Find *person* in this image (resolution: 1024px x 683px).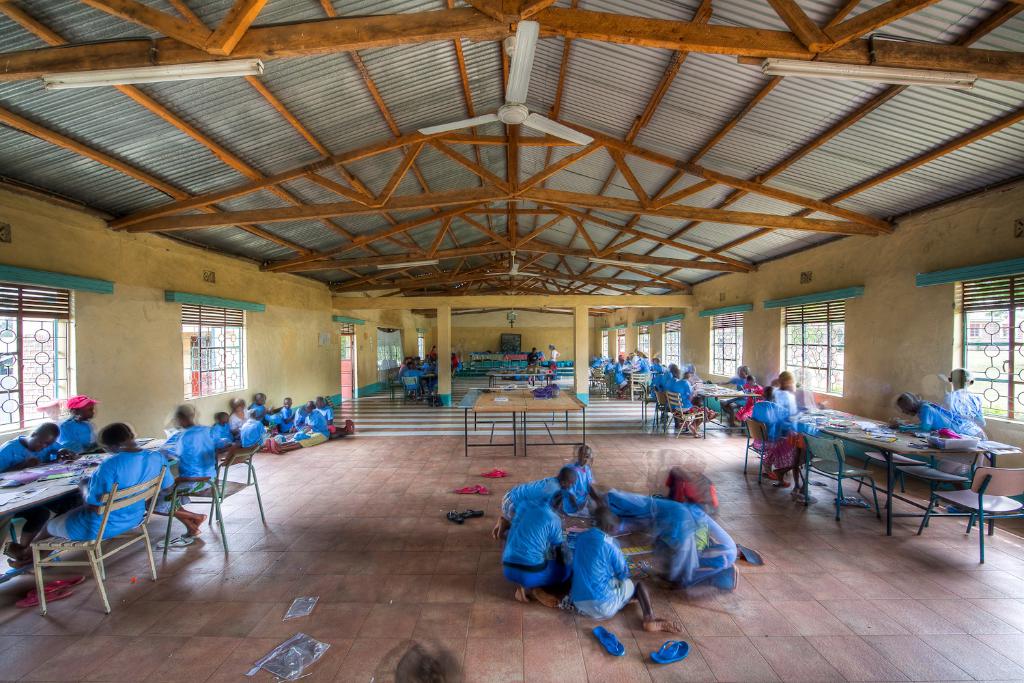
bbox=(499, 491, 573, 609).
